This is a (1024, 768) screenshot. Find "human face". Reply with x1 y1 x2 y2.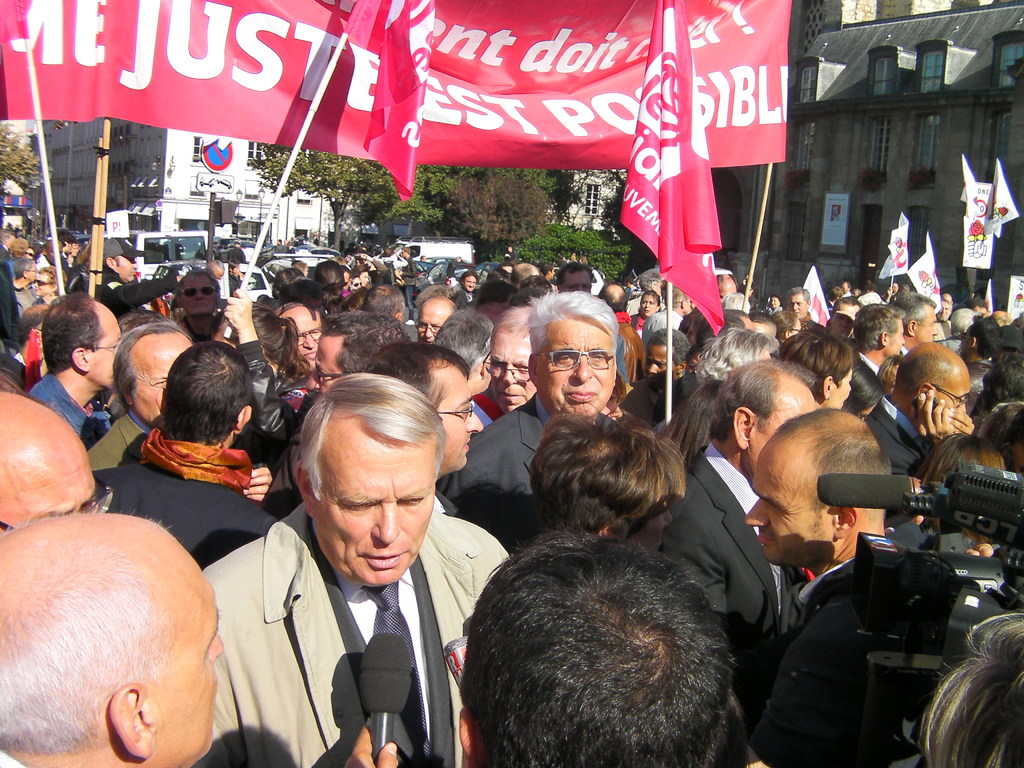
830 367 852 410.
